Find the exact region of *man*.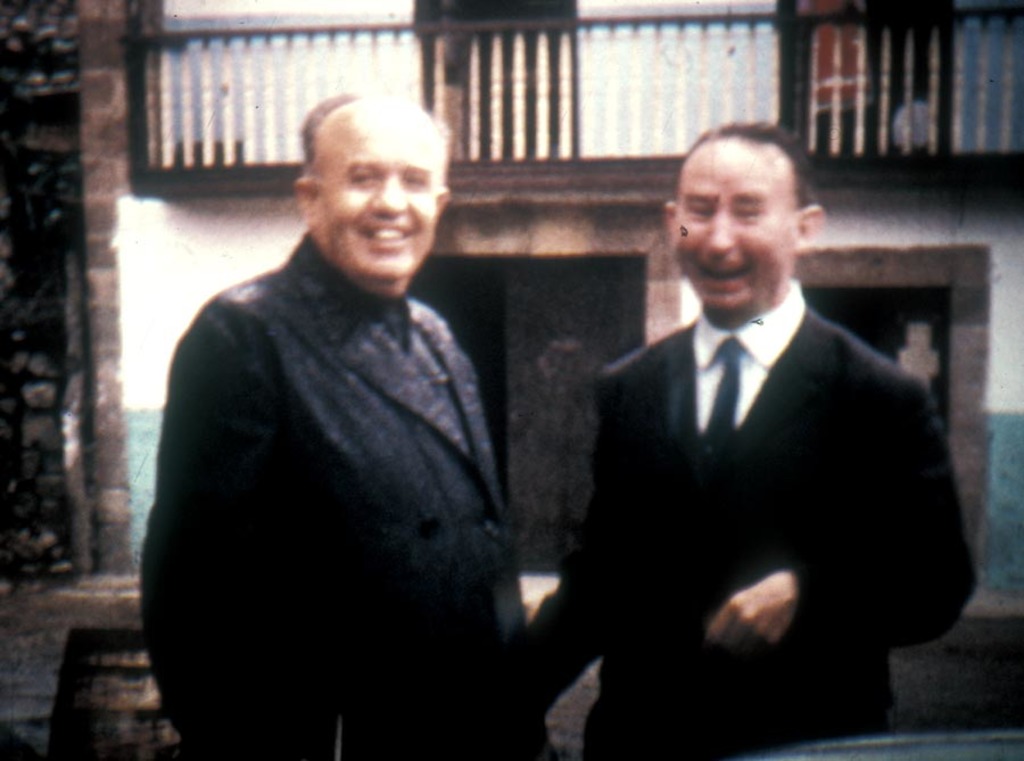
Exact region: crop(135, 90, 530, 760).
